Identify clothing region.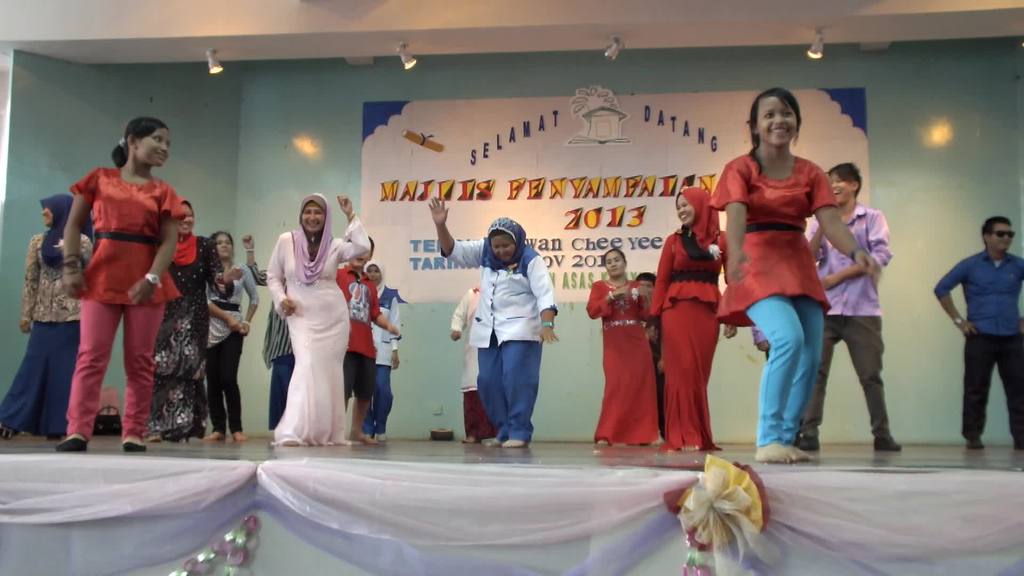
Region: left=700, top=153, right=831, bottom=431.
